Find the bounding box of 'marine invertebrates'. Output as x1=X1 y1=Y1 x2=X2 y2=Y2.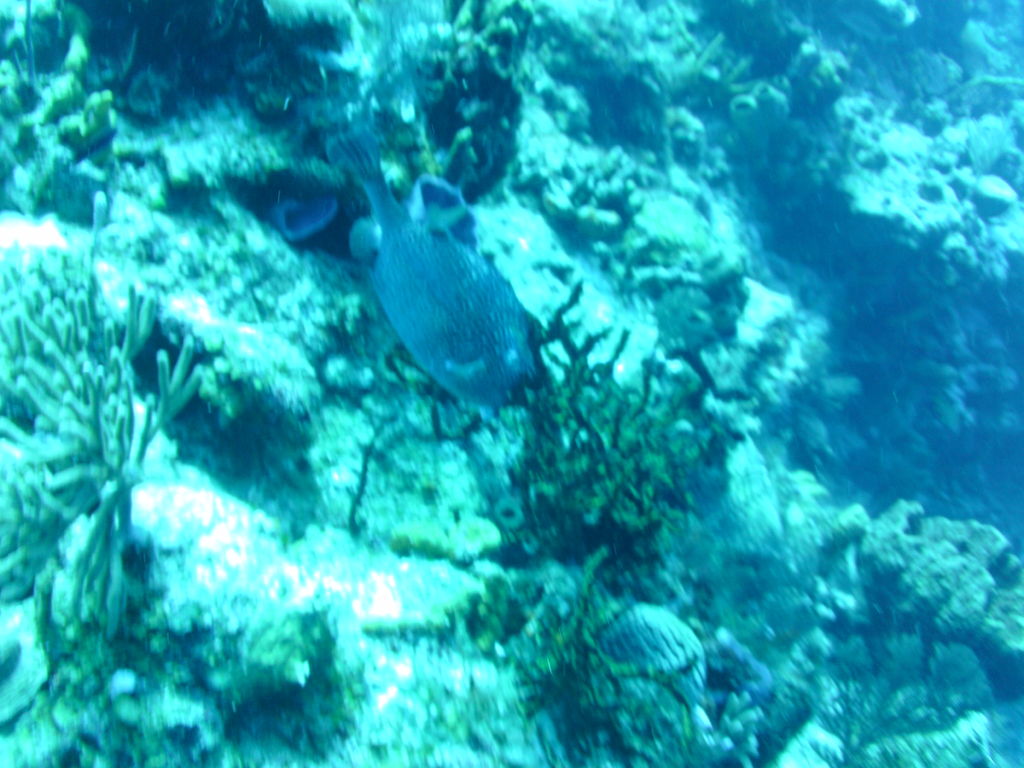
x1=459 y1=291 x2=774 y2=587.
